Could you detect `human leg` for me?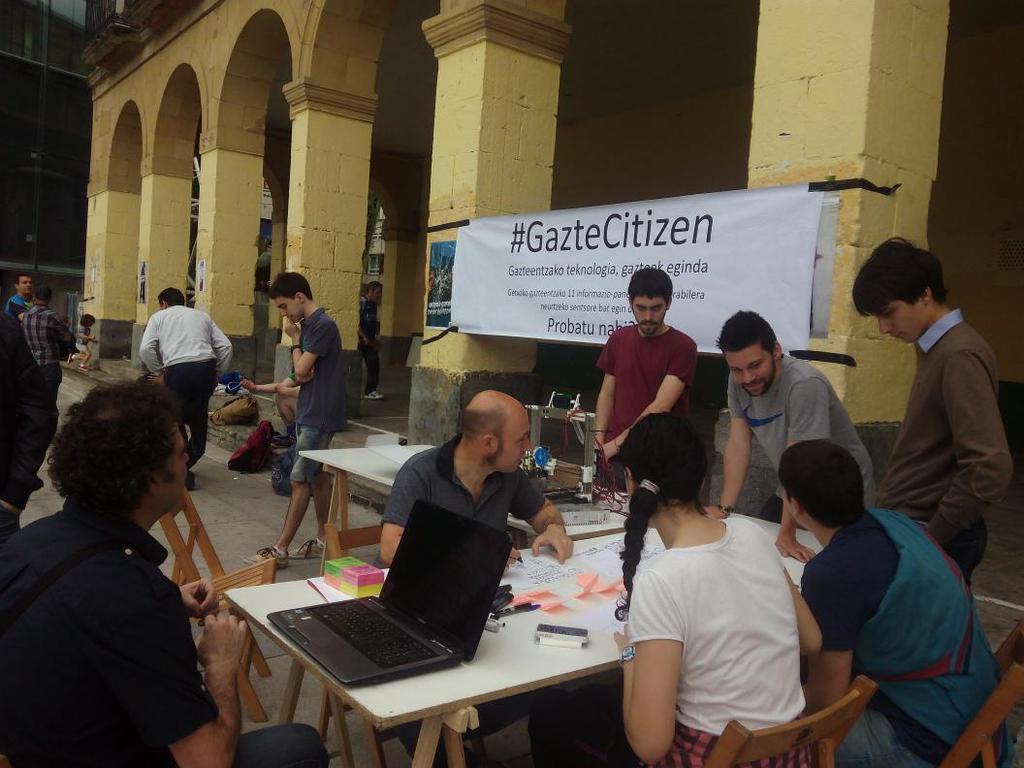
Detection result: (225,721,328,767).
